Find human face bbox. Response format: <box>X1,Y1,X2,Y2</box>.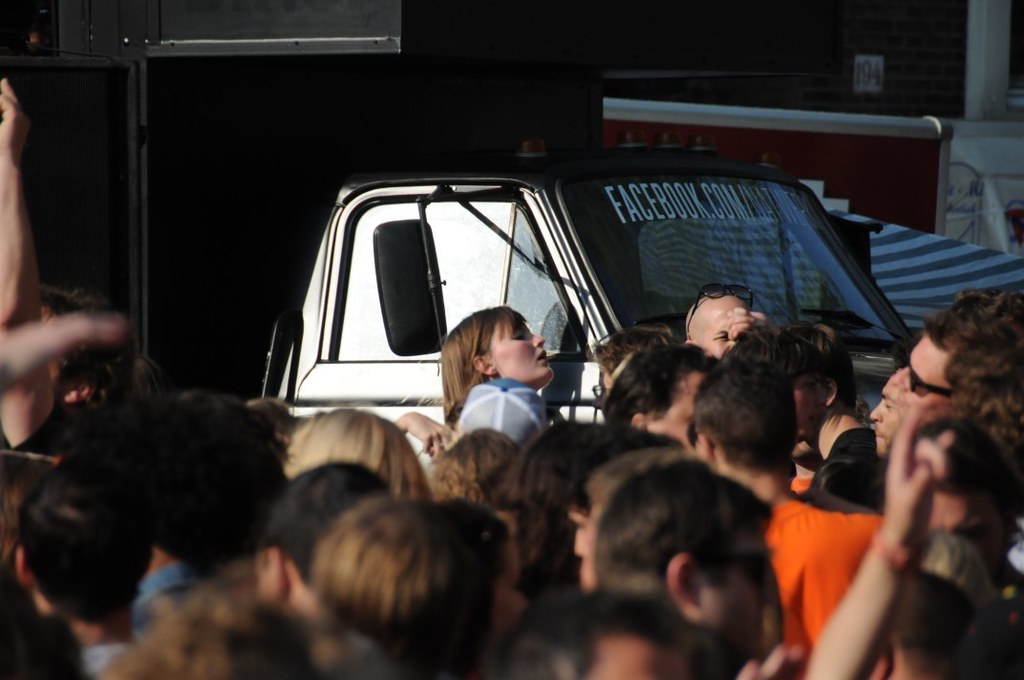
<box>699,302,746,358</box>.
